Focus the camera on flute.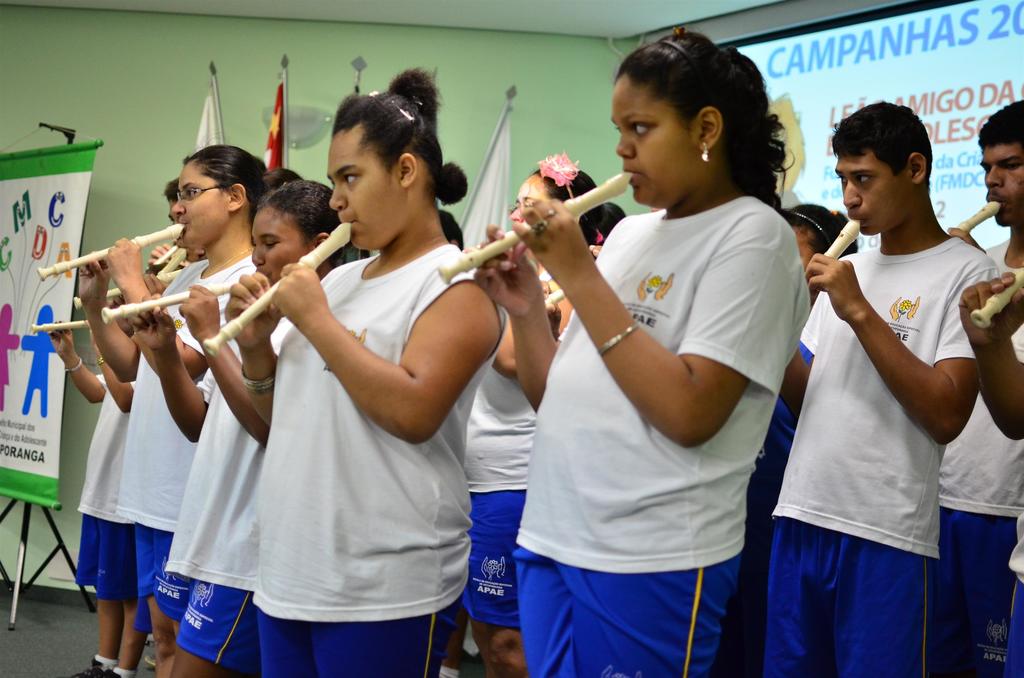
Focus region: (left=31, top=318, right=89, bottom=330).
